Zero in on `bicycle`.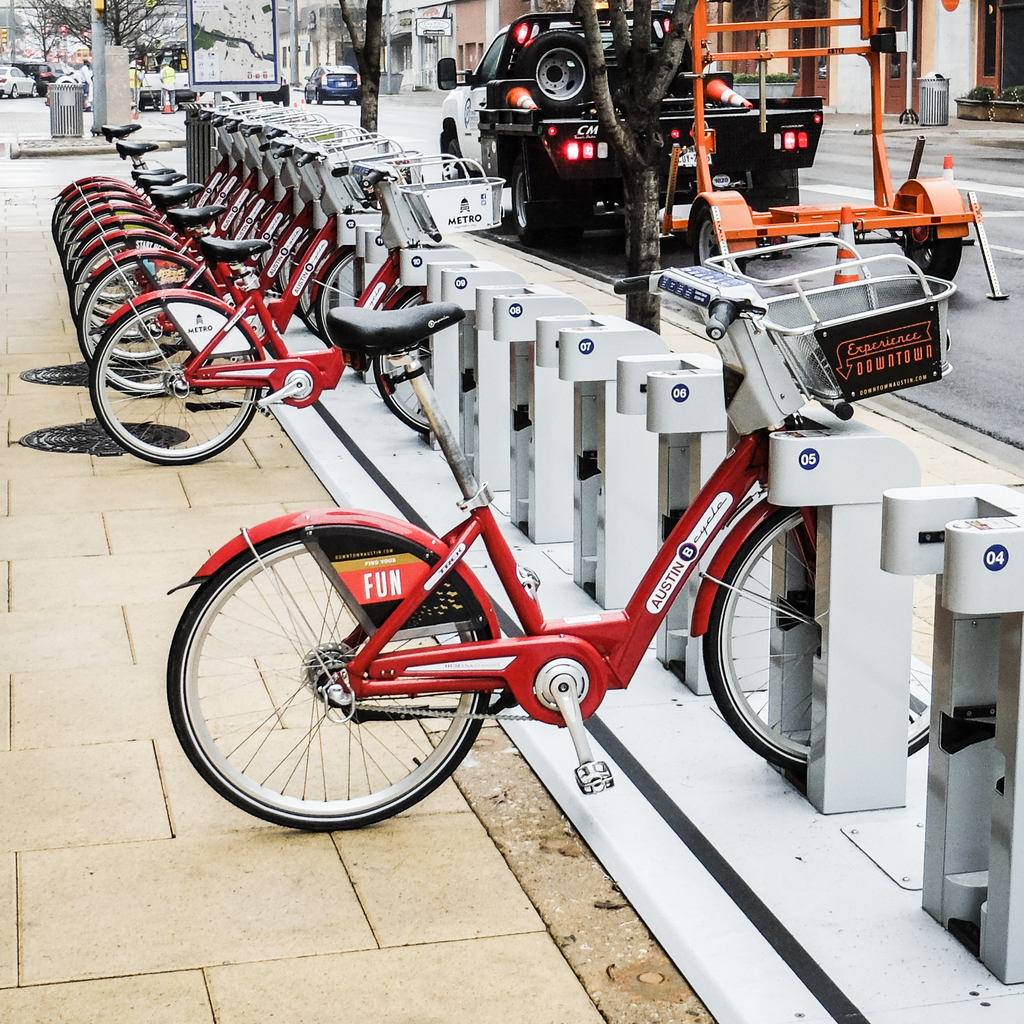
Zeroed in: x1=81, y1=147, x2=422, y2=390.
